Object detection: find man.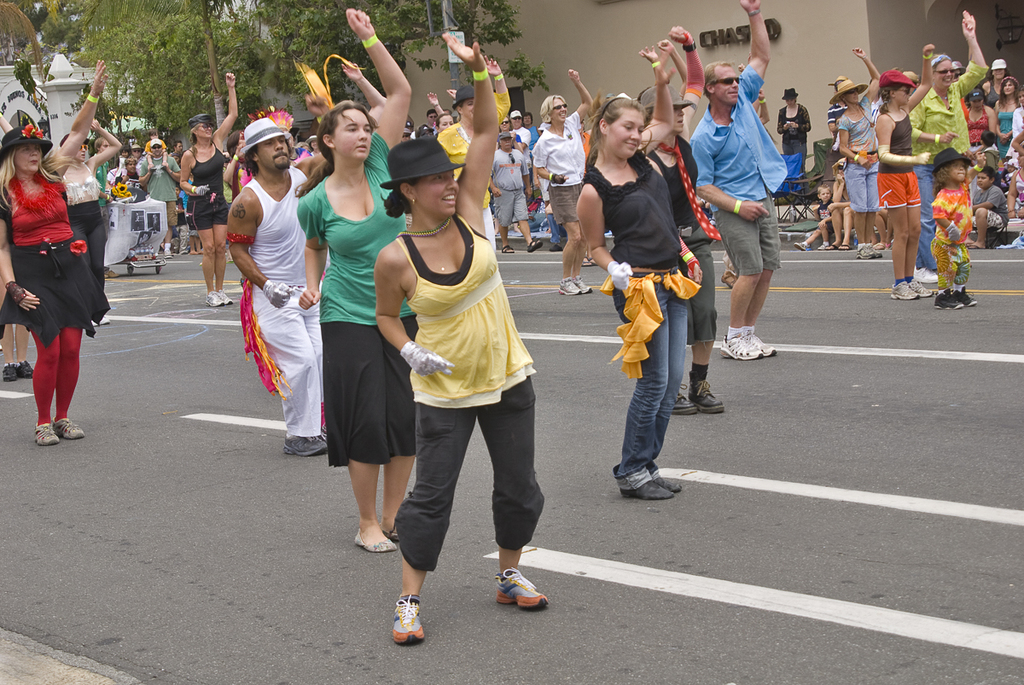
[433, 55, 513, 246].
